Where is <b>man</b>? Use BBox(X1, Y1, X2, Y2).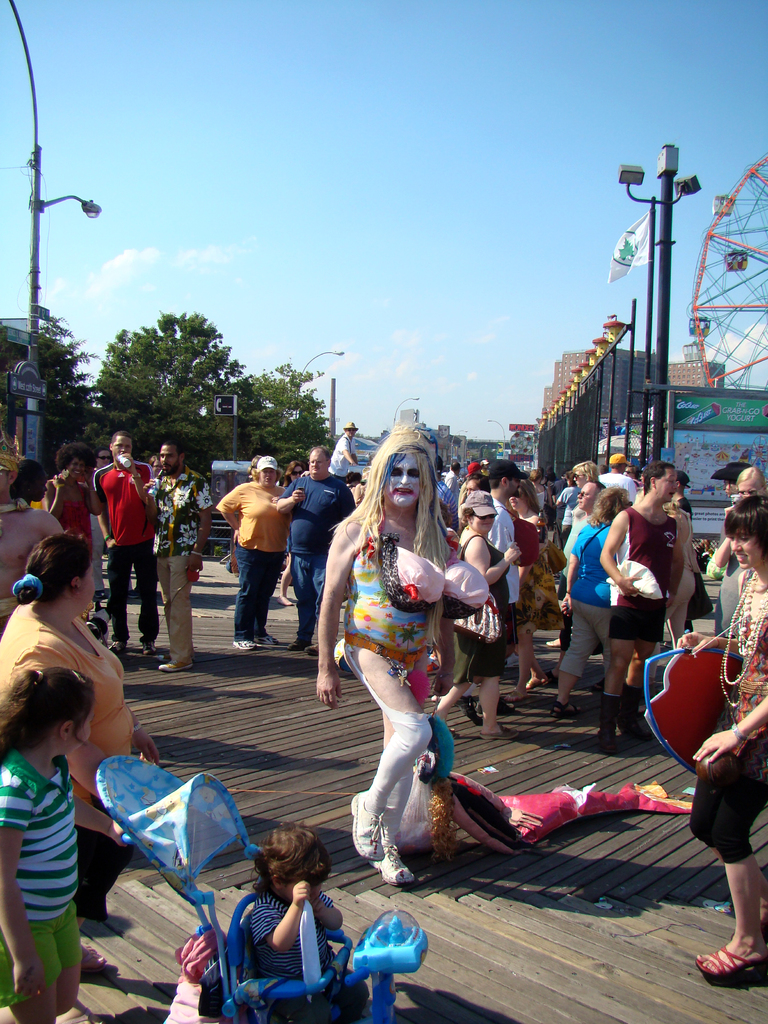
BBox(547, 479, 612, 680).
